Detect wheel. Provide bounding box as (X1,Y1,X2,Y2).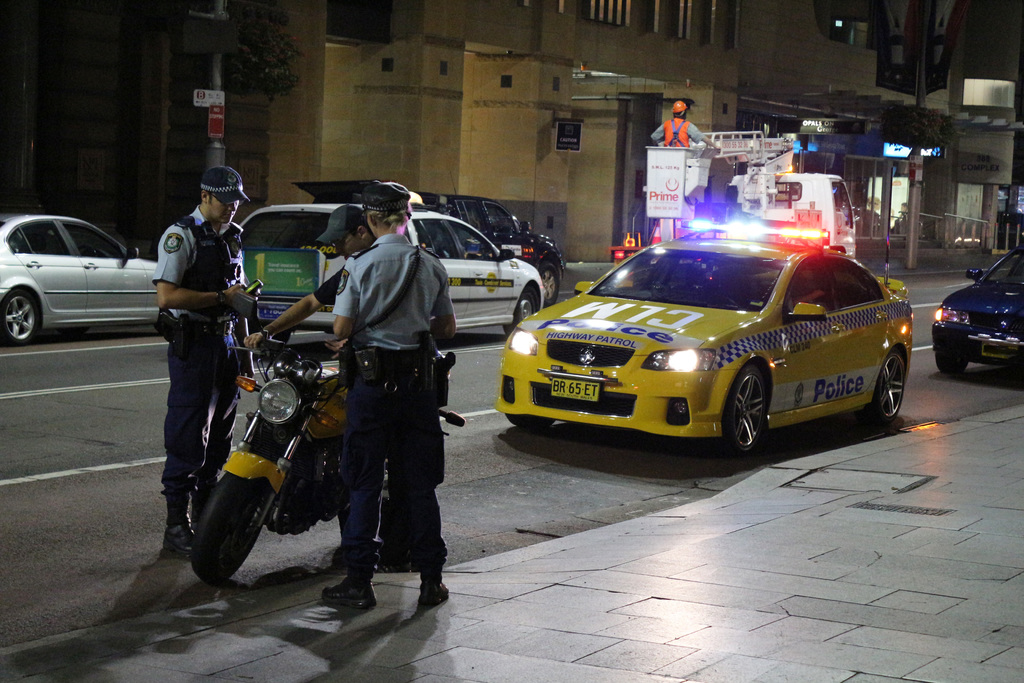
(541,261,561,310).
